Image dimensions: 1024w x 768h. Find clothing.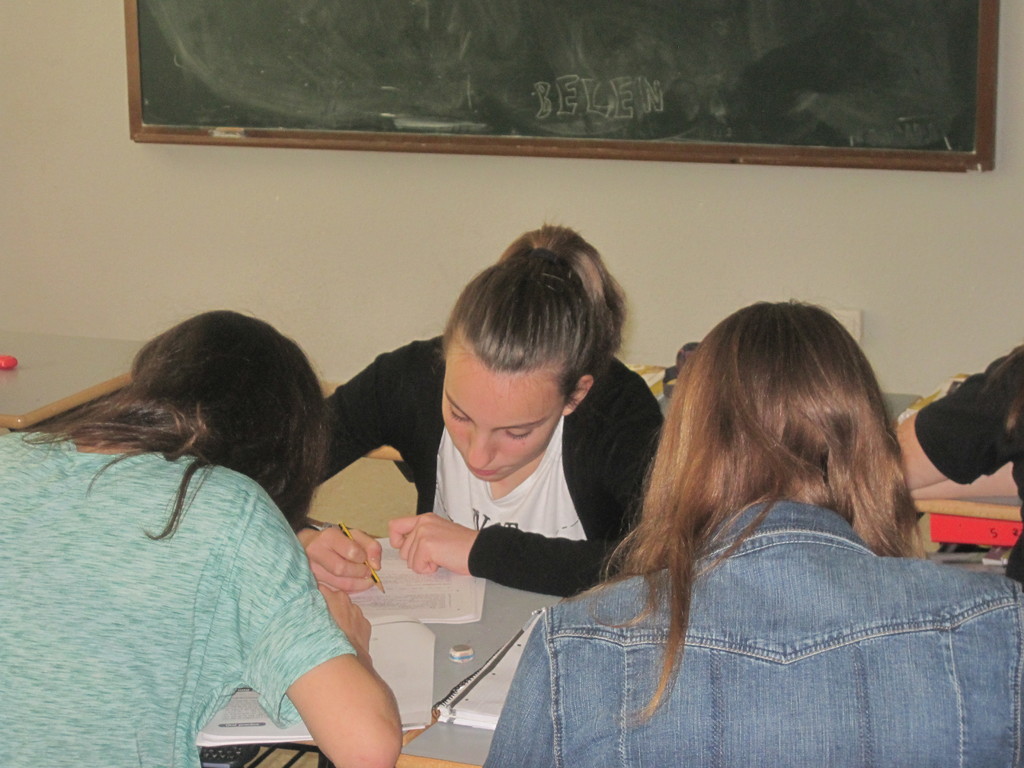
[0, 430, 357, 767].
